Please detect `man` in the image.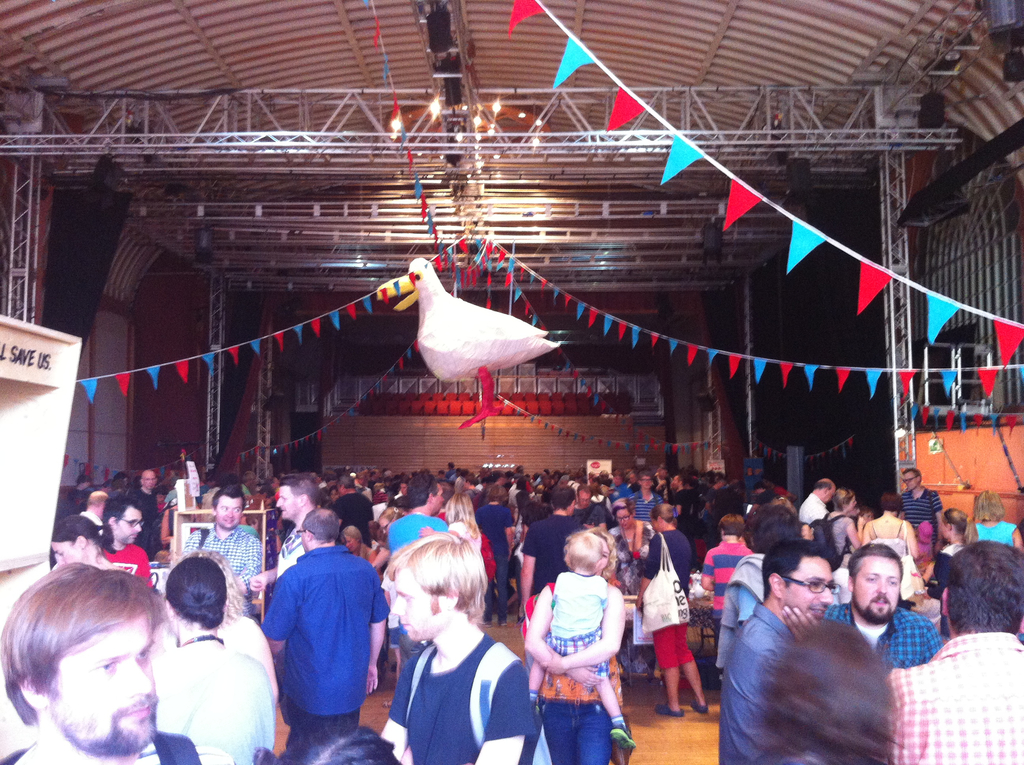
256,510,382,755.
